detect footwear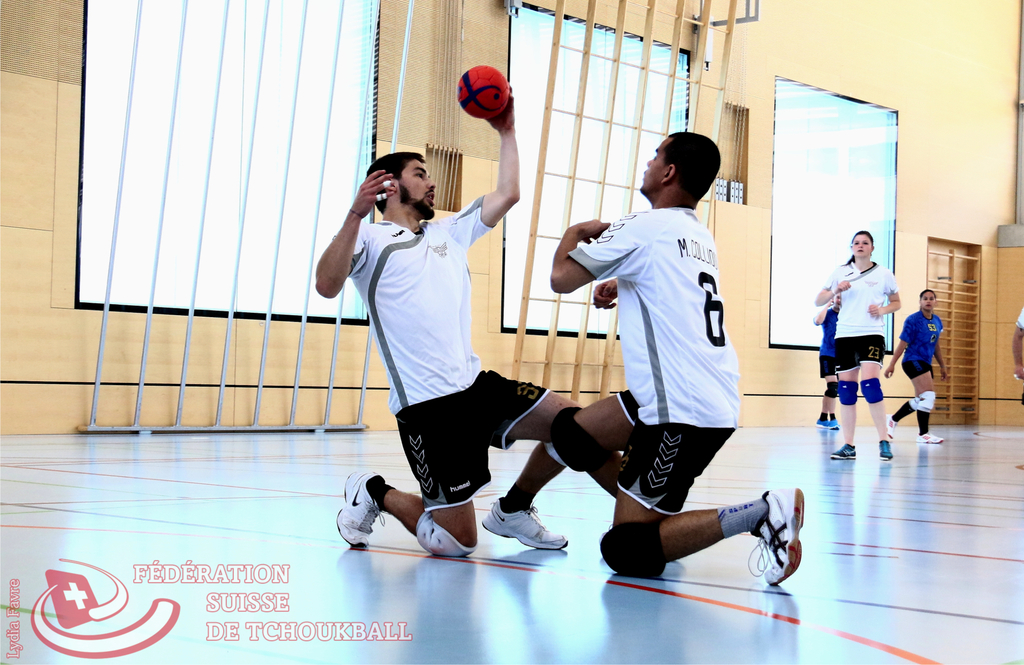
815,420,840,428
